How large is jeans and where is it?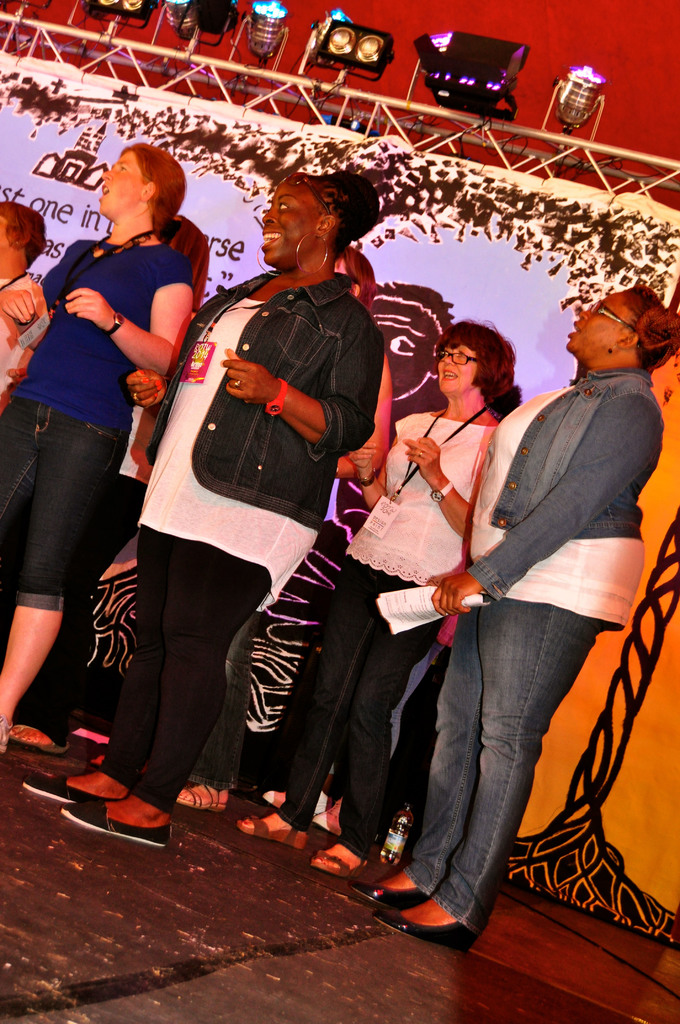
Bounding box: 131, 266, 404, 540.
